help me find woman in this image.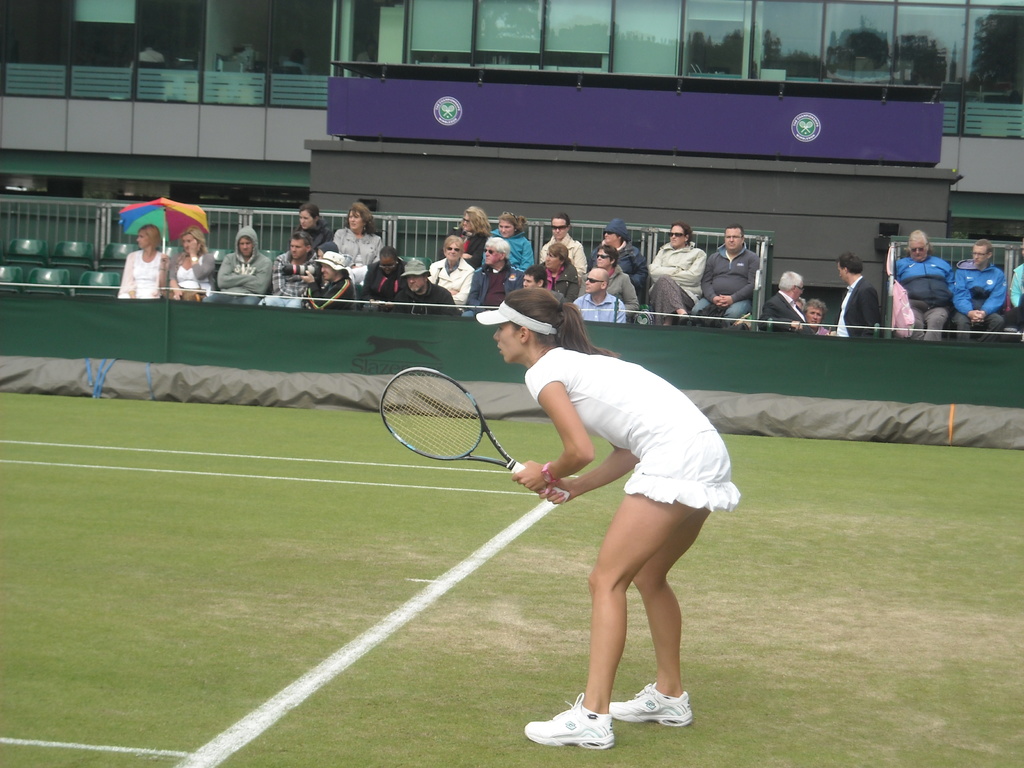
Found it: 162, 230, 220, 302.
